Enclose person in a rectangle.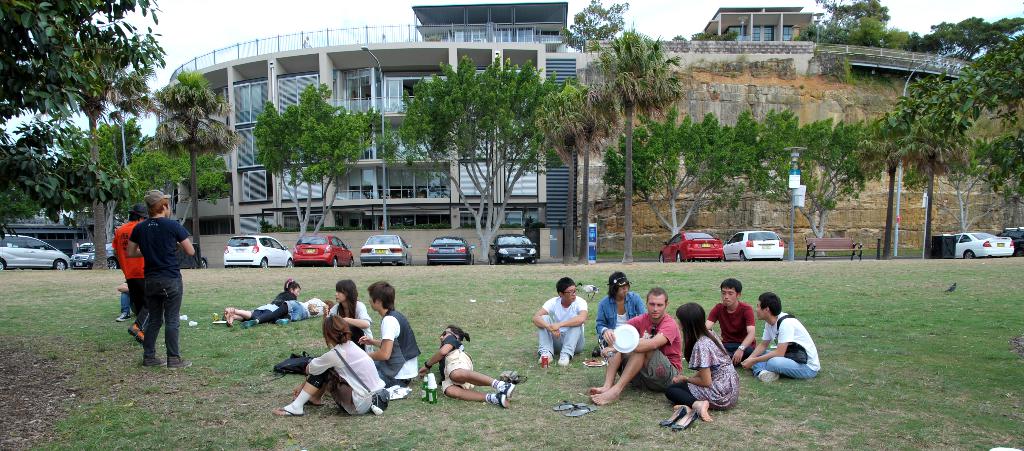
x1=323 y1=277 x2=381 y2=353.
